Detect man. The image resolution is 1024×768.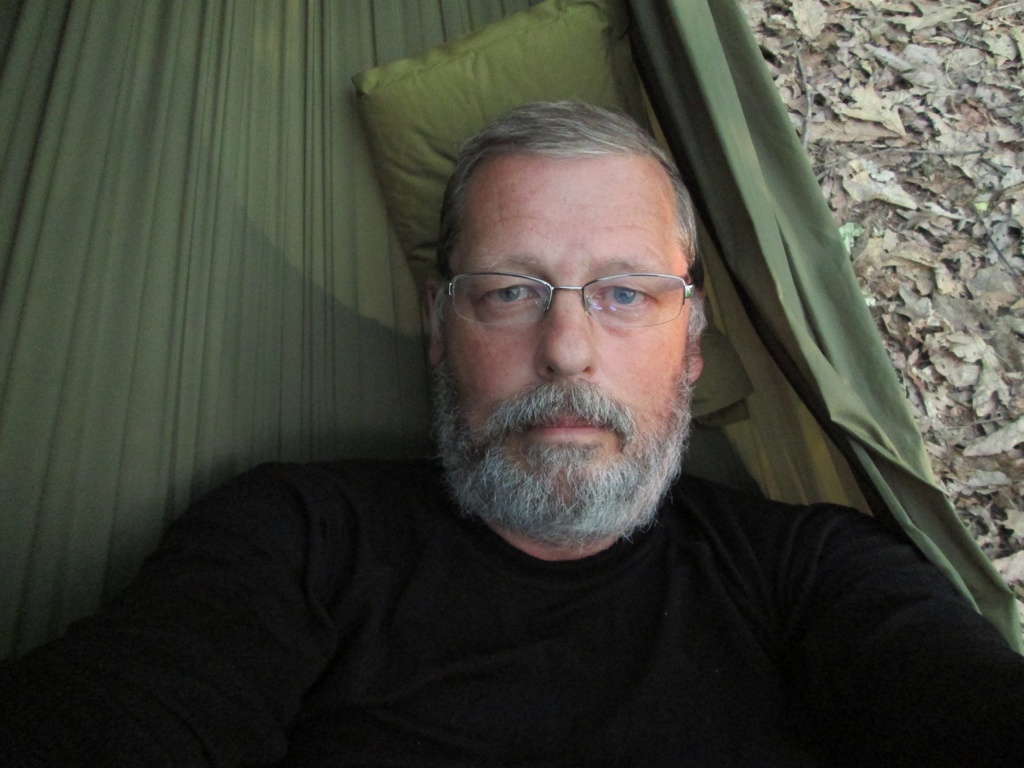
50 83 928 741.
